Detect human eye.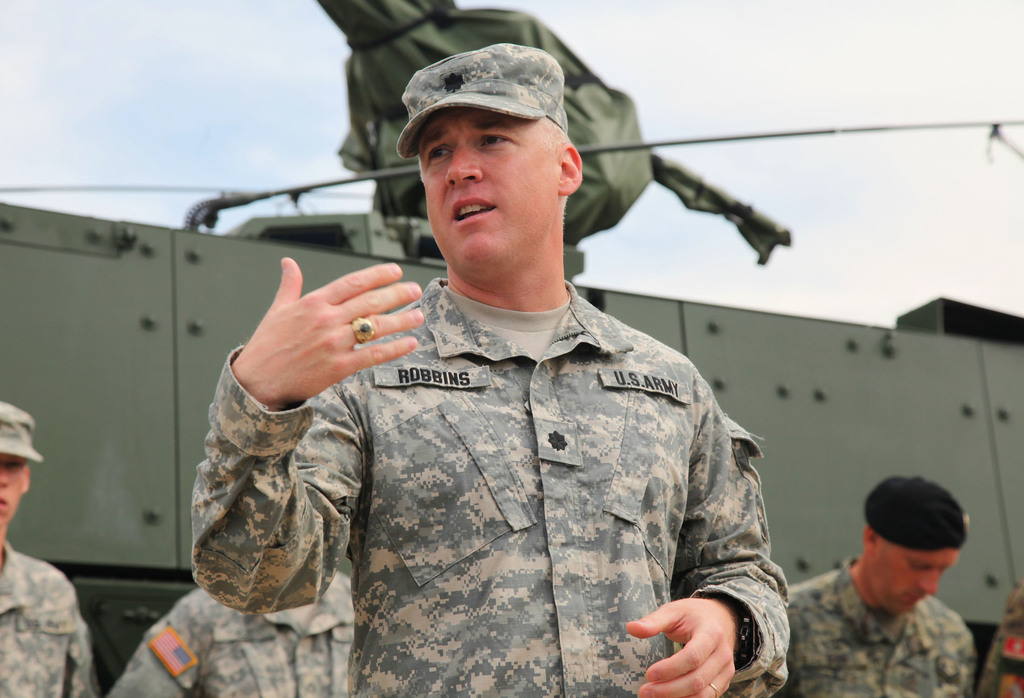
Detected at rect(468, 126, 515, 153).
